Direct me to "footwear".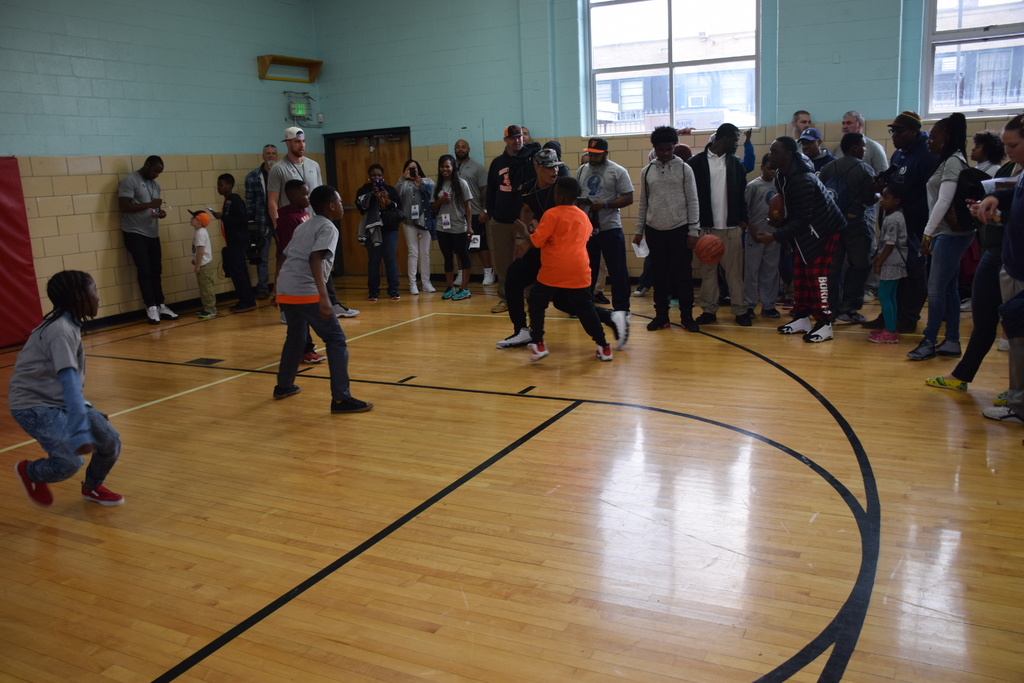
Direction: bbox=(998, 337, 1006, 353).
